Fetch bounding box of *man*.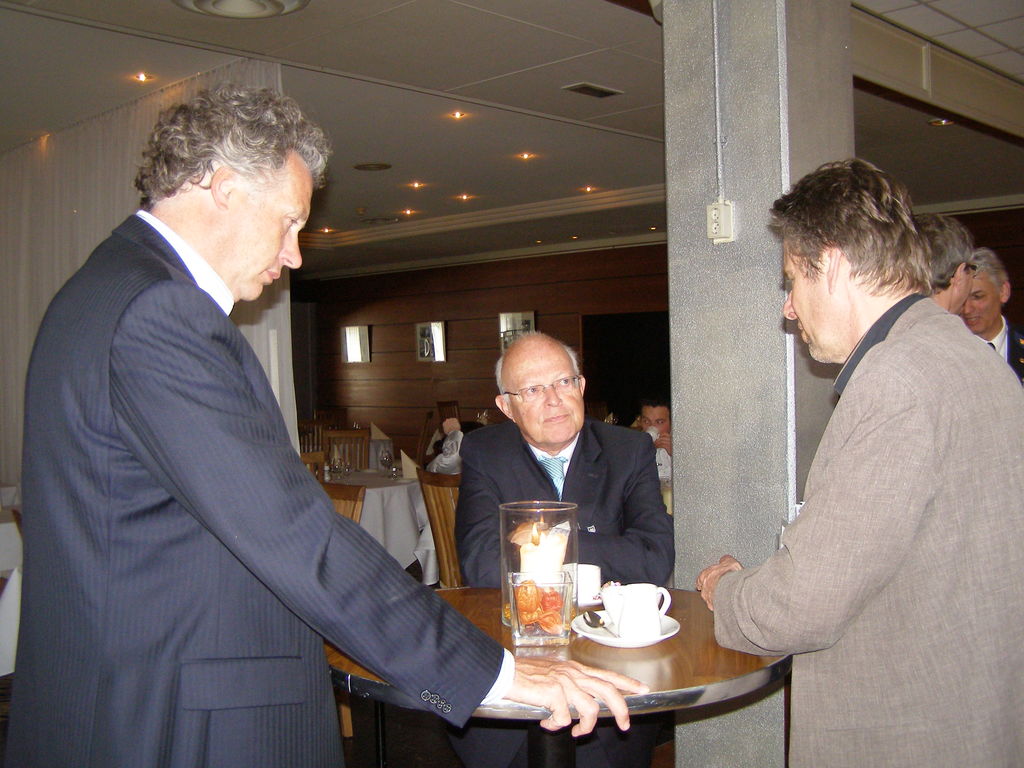
Bbox: 916/213/981/312.
